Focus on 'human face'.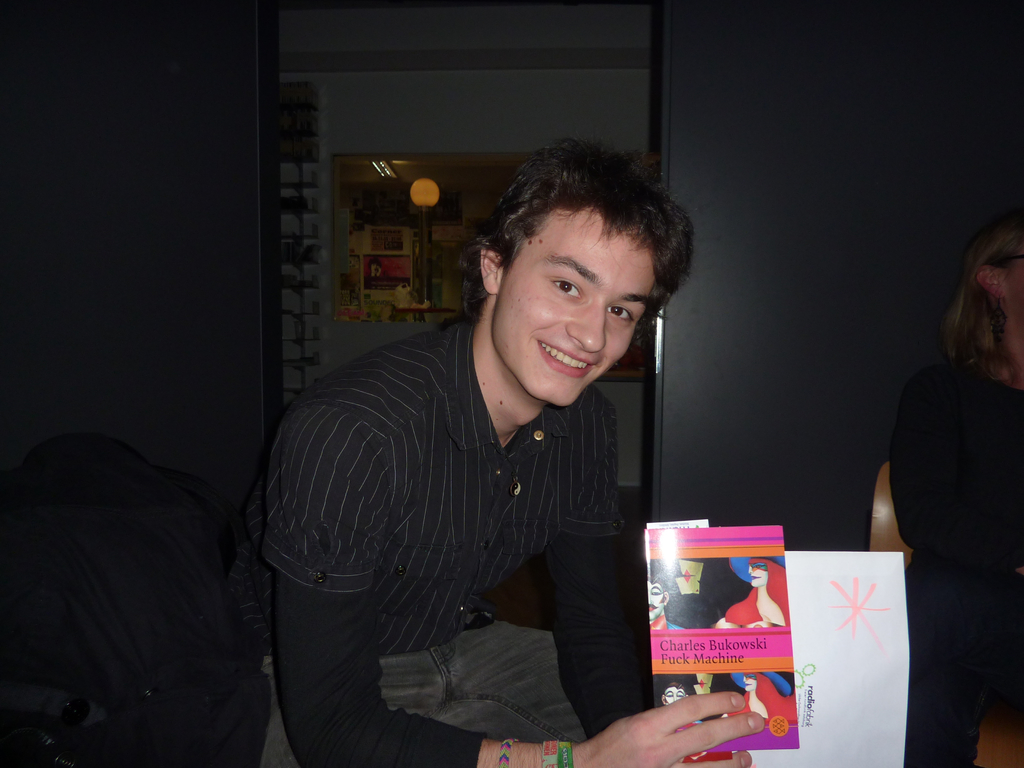
Focused at select_region(748, 559, 766, 589).
